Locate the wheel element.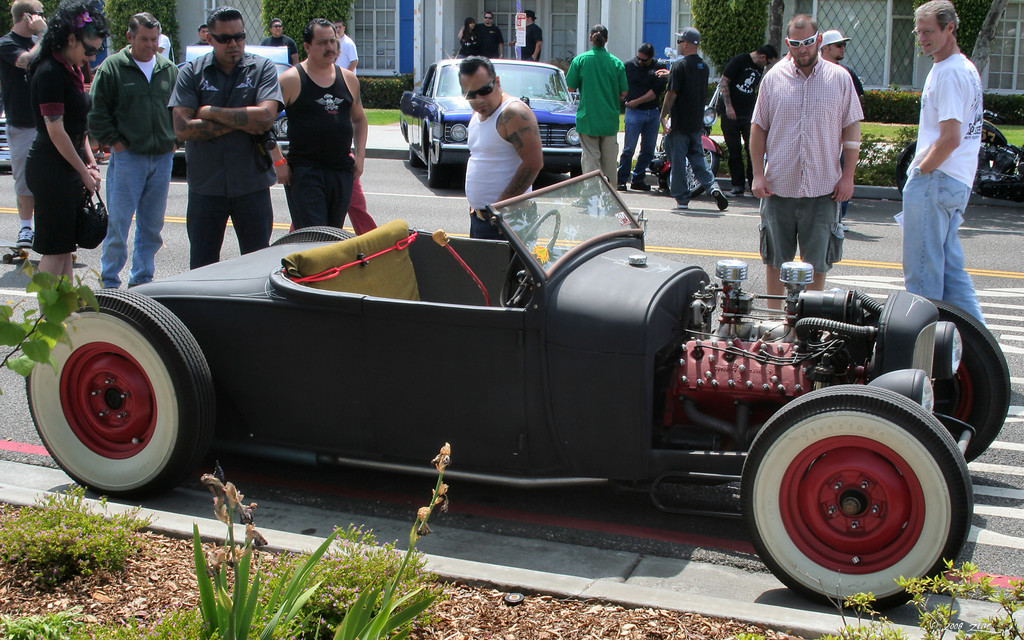
Element bbox: 406/138/419/171.
